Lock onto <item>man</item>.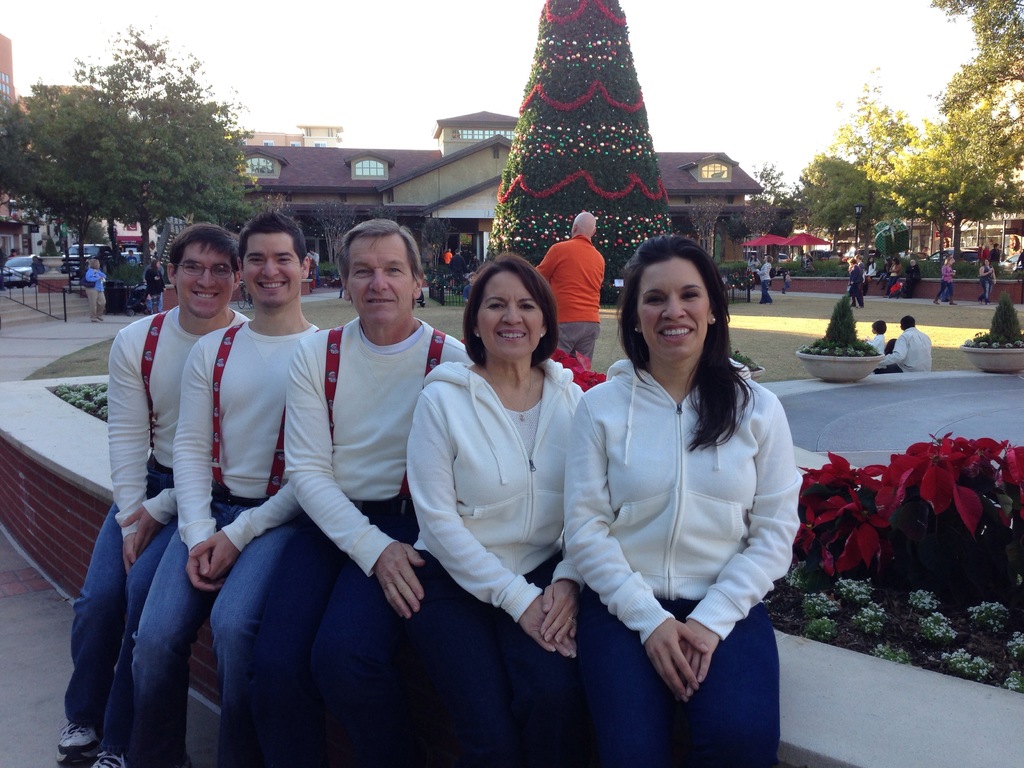
Locked: region(137, 213, 329, 767).
